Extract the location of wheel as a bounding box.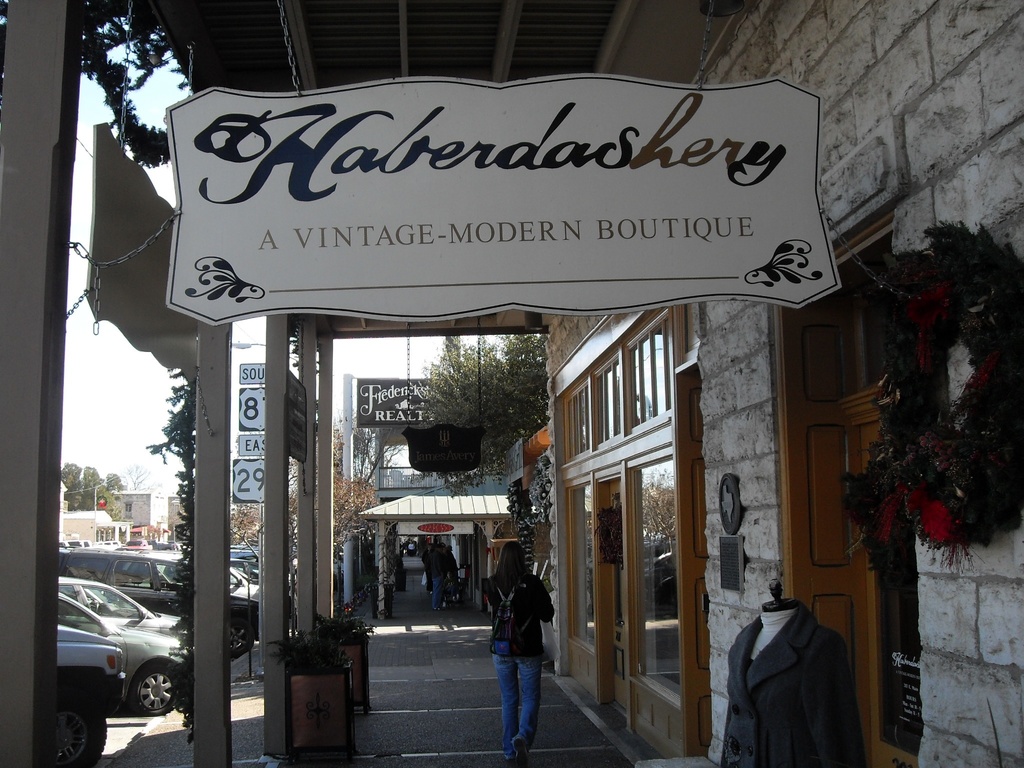
pyautogui.locateOnScreen(223, 616, 253, 658).
